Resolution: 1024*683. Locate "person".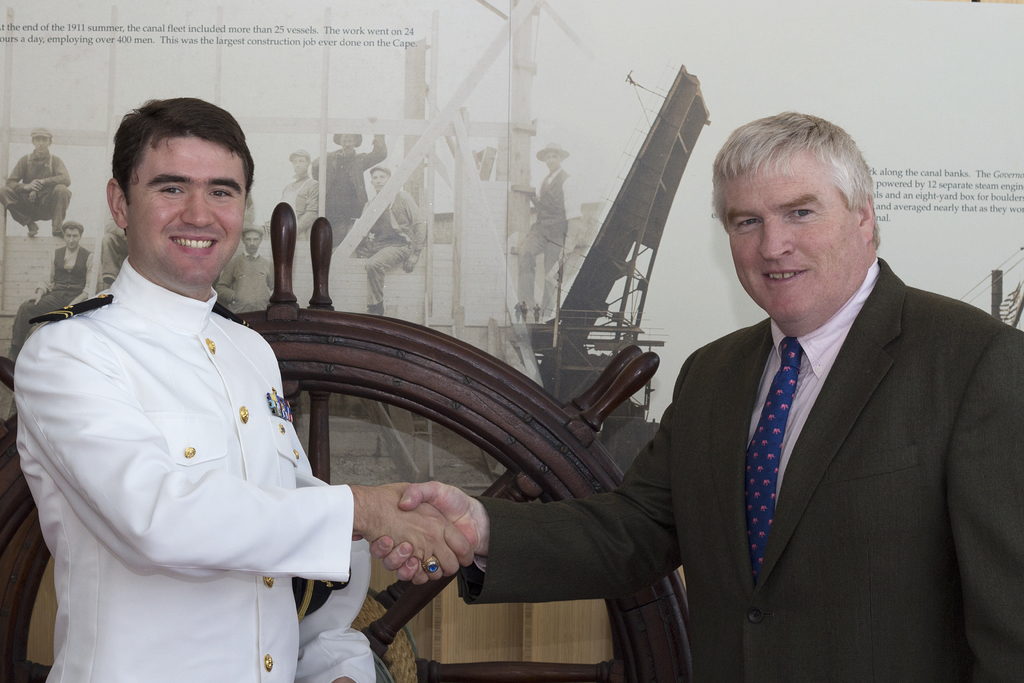
(353,111,1023,682).
